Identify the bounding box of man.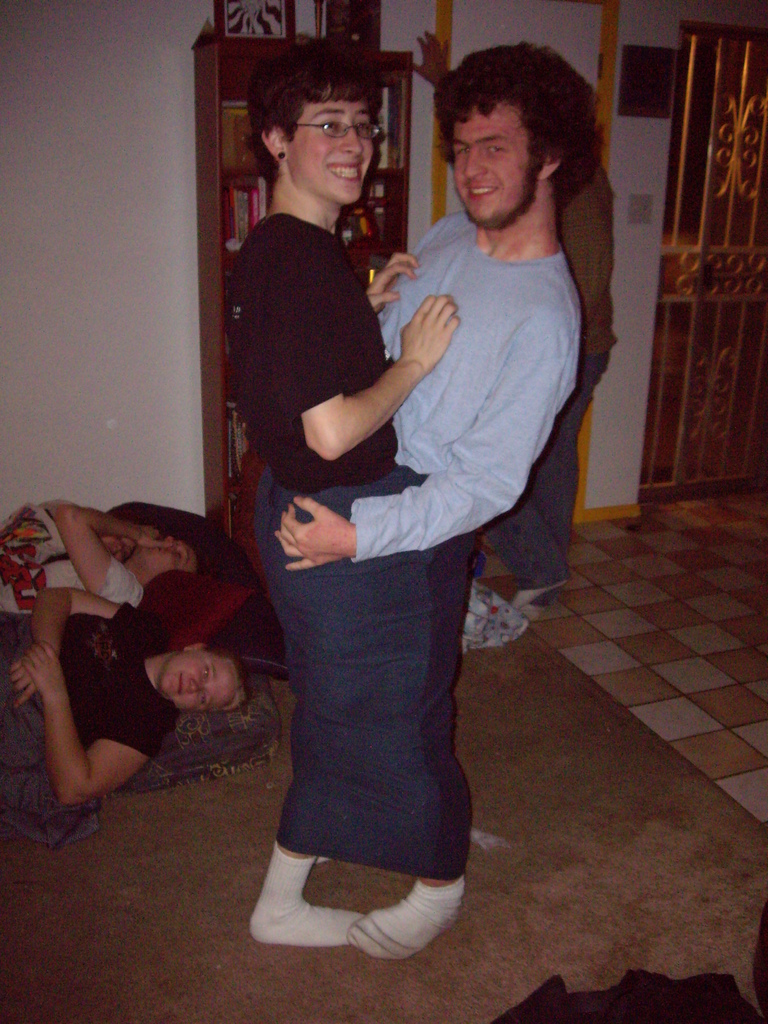
pyautogui.locateOnScreen(3, 496, 207, 608).
